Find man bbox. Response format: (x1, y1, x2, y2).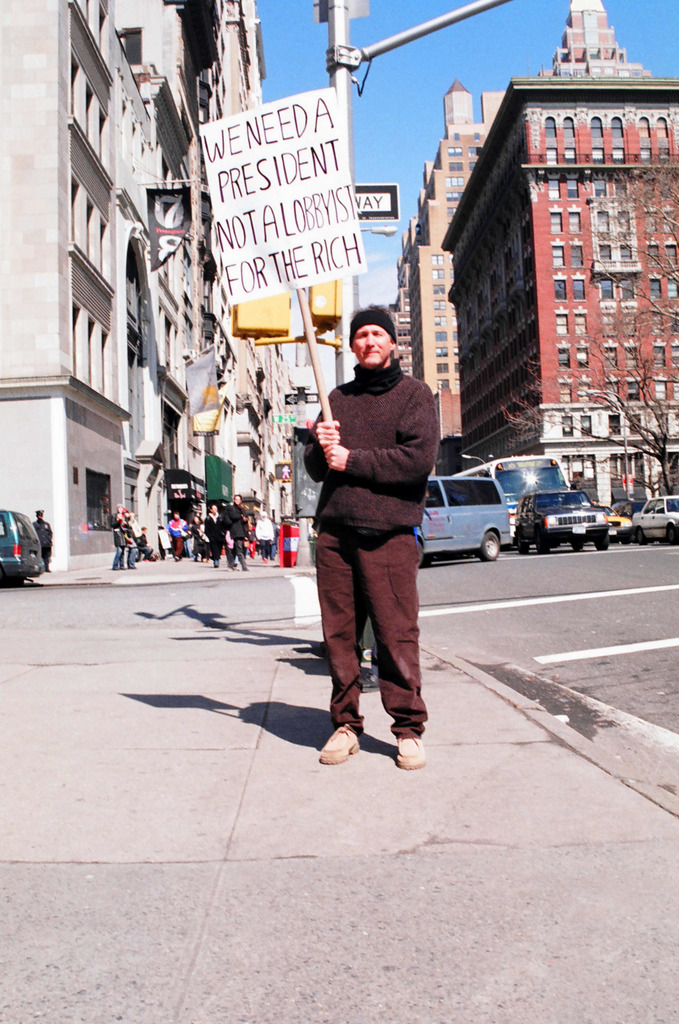
(200, 490, 228, 581).
